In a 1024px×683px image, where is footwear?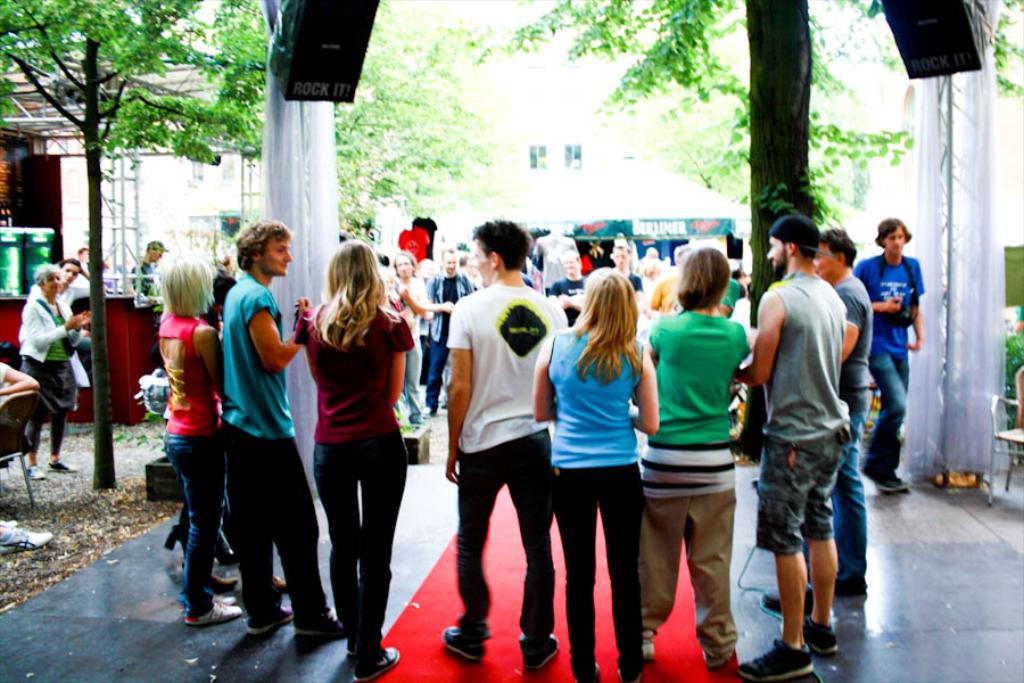
region(804, 615, 839, 655).
